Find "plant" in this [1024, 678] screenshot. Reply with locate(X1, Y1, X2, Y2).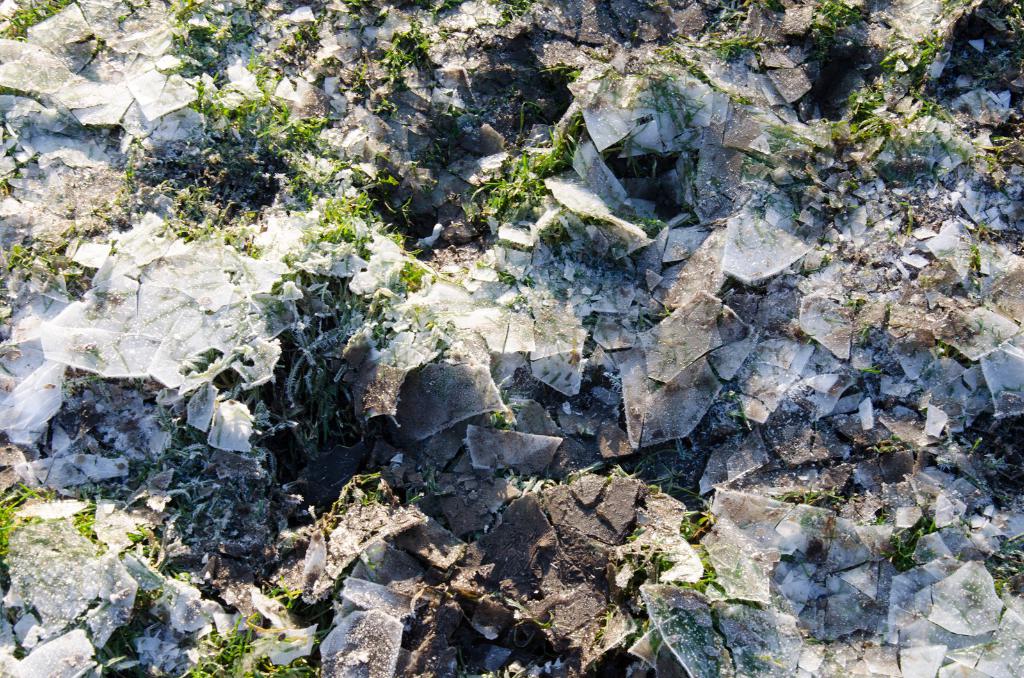
locate(266, 252, 394, 343).
